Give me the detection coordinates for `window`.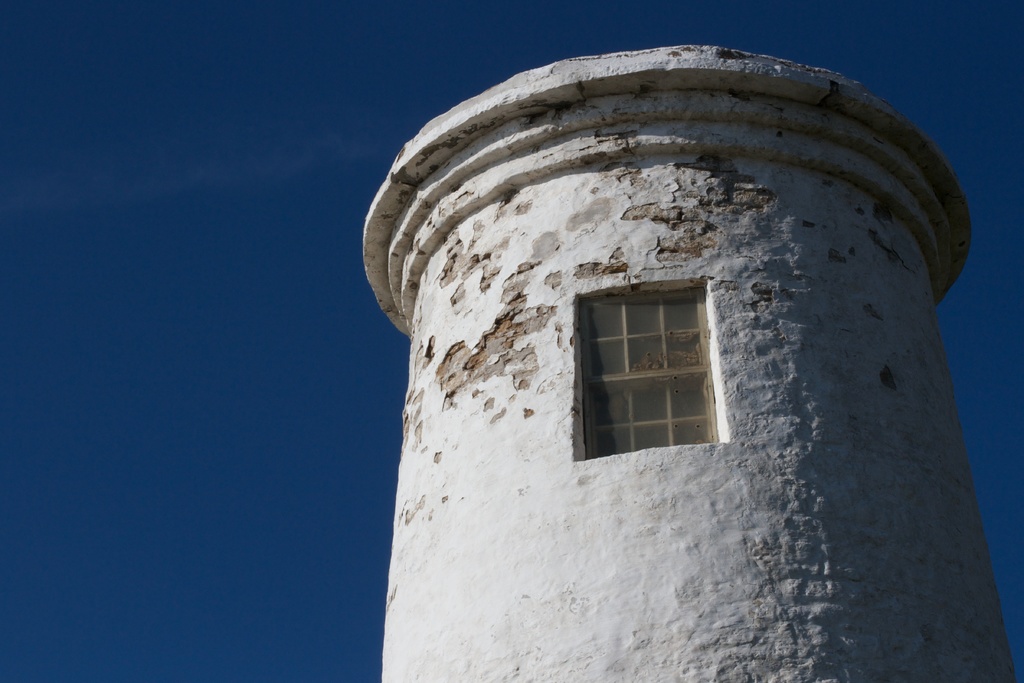
box(569, 290, 723, 457).
